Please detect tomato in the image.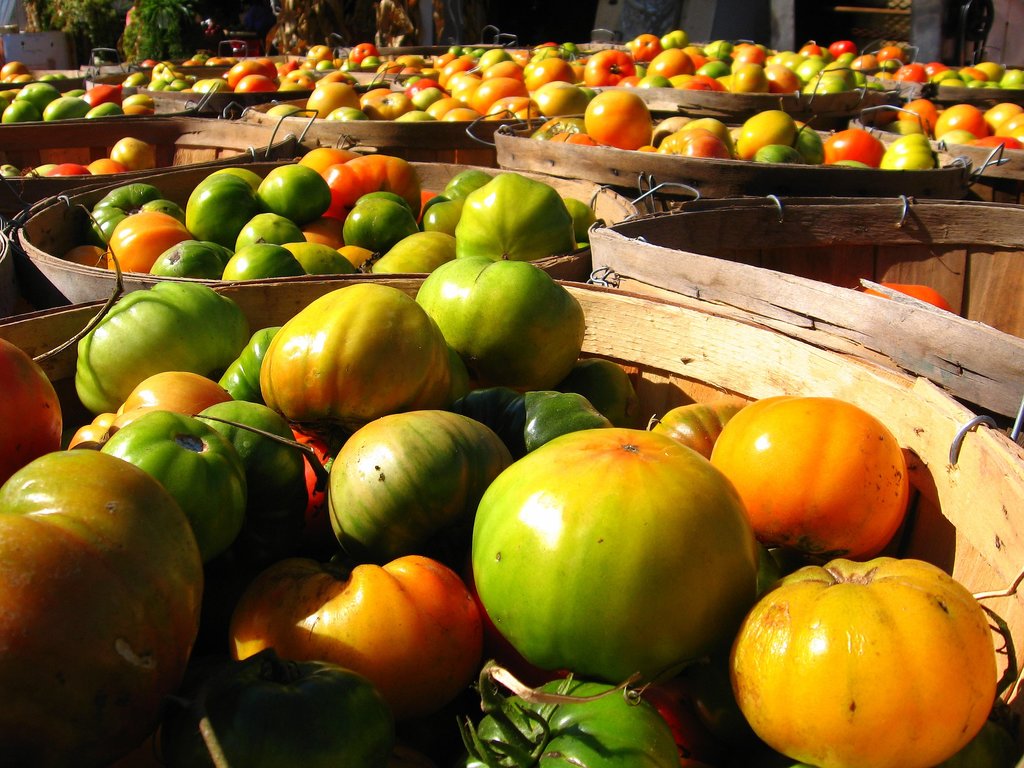
[484,388,611,463].
